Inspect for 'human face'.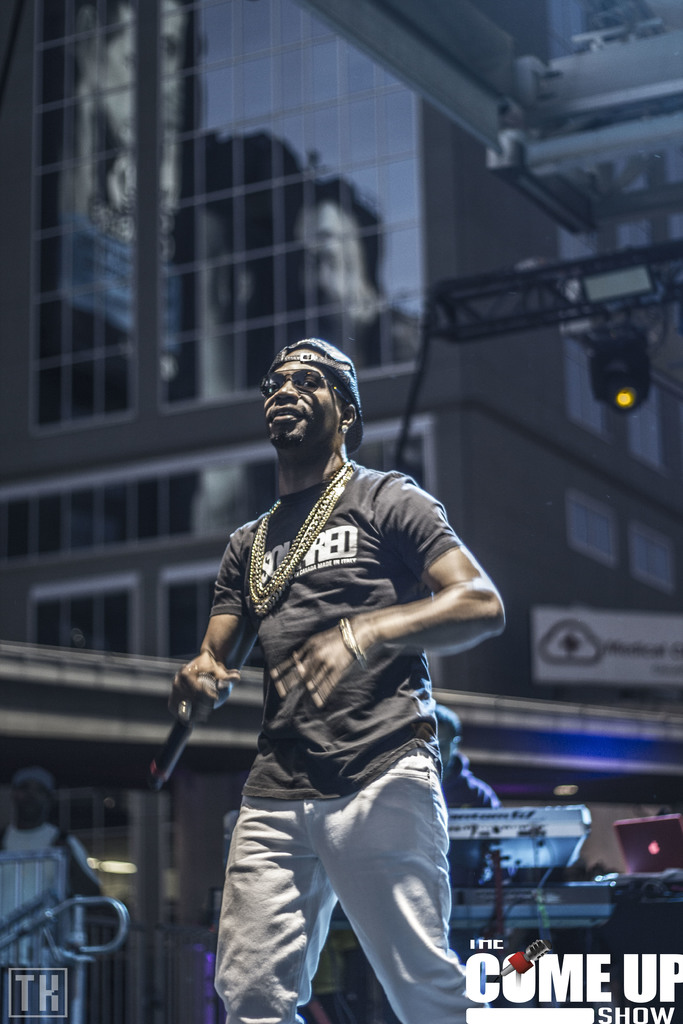
Inspection: <box>262,354,344,449</box>.
